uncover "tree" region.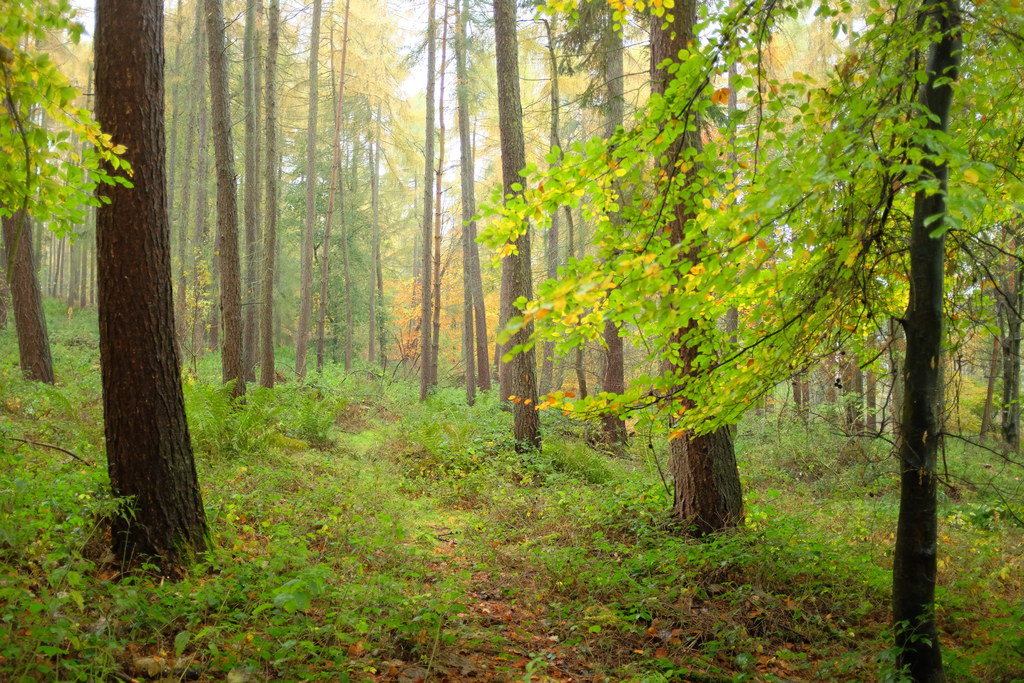
Uncovered: box=[552, 0, 628, 454].
